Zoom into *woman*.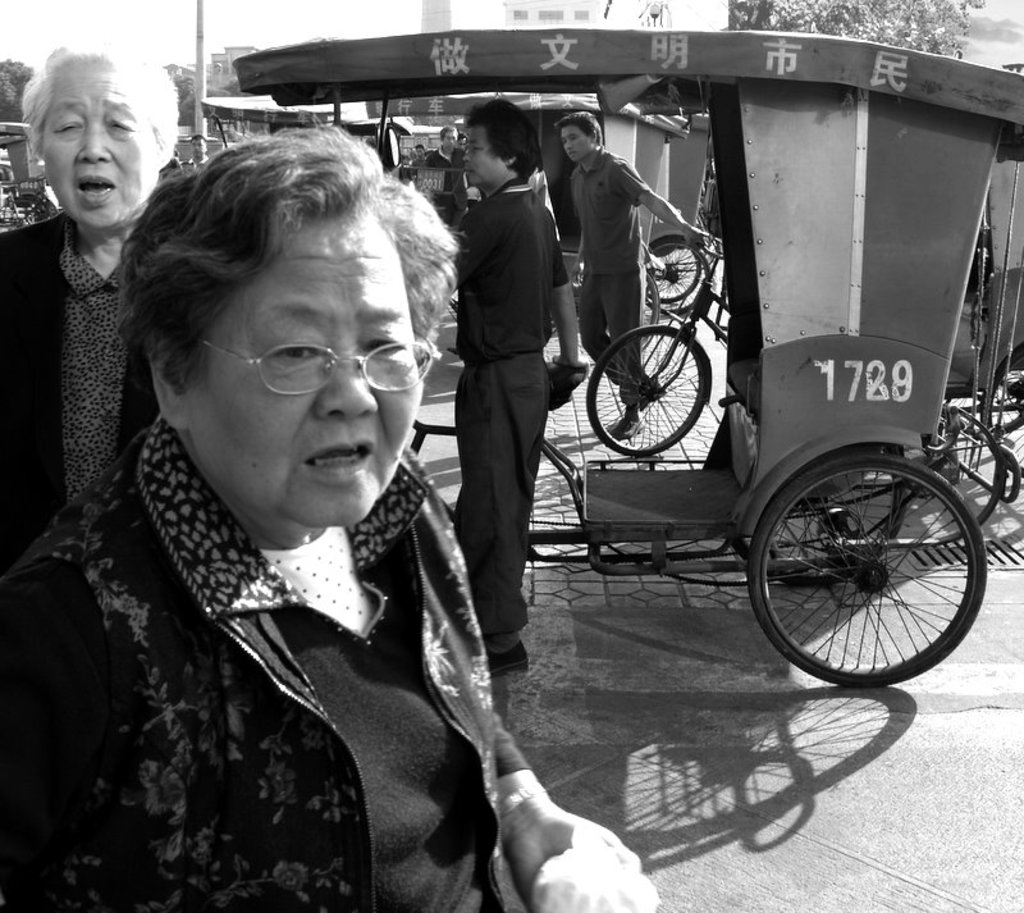
Zoom target: bbox=(0, 33, 202, 529).
